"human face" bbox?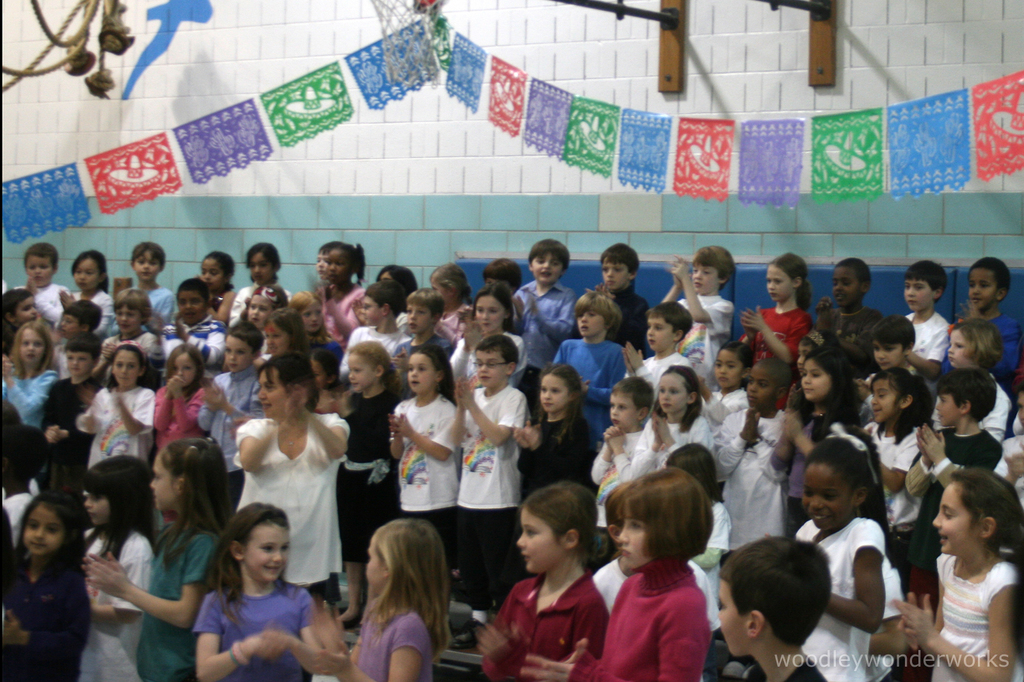
[x1=349, y1=353, x2=375, y2=392]
